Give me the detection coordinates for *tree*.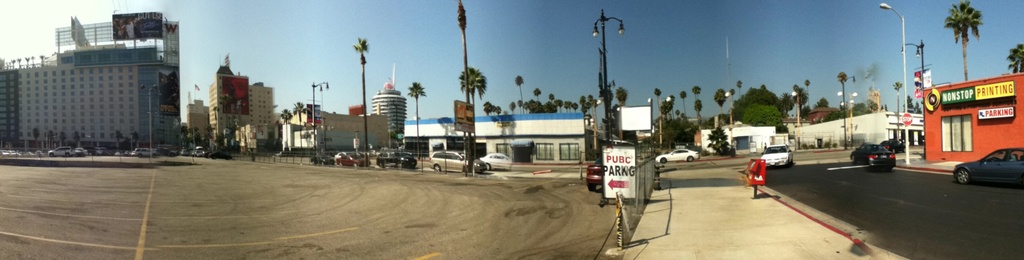
bbox(515, 76, 525, 117).
